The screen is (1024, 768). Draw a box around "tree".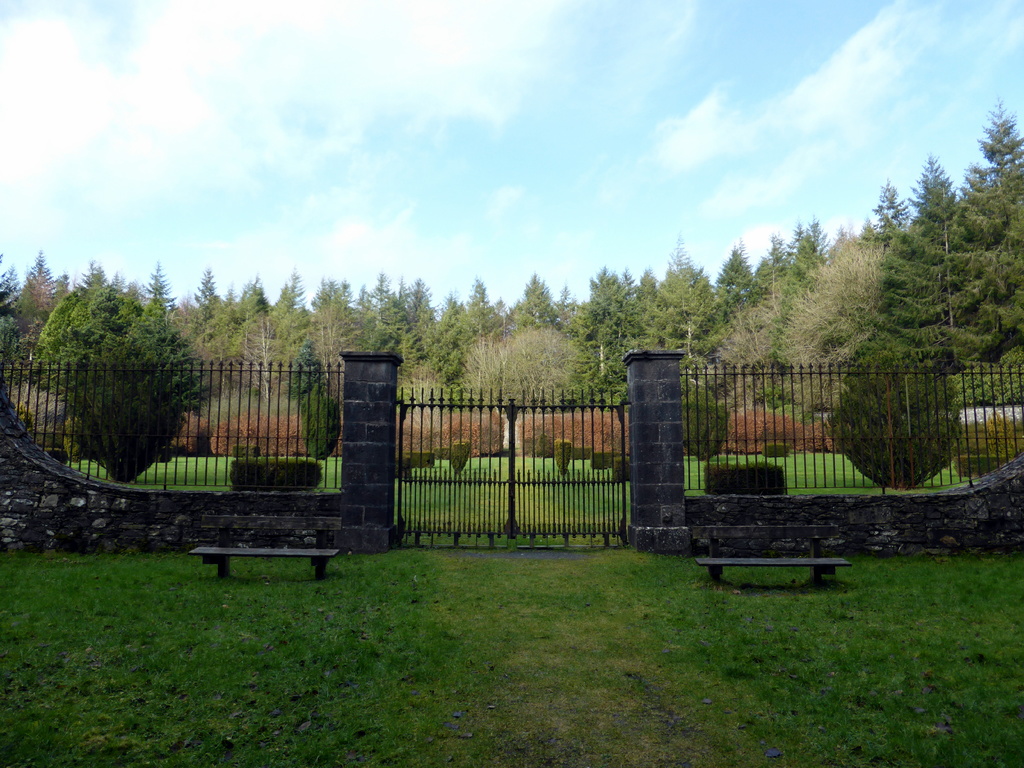
bbox=[0, 248, 47, 395].
